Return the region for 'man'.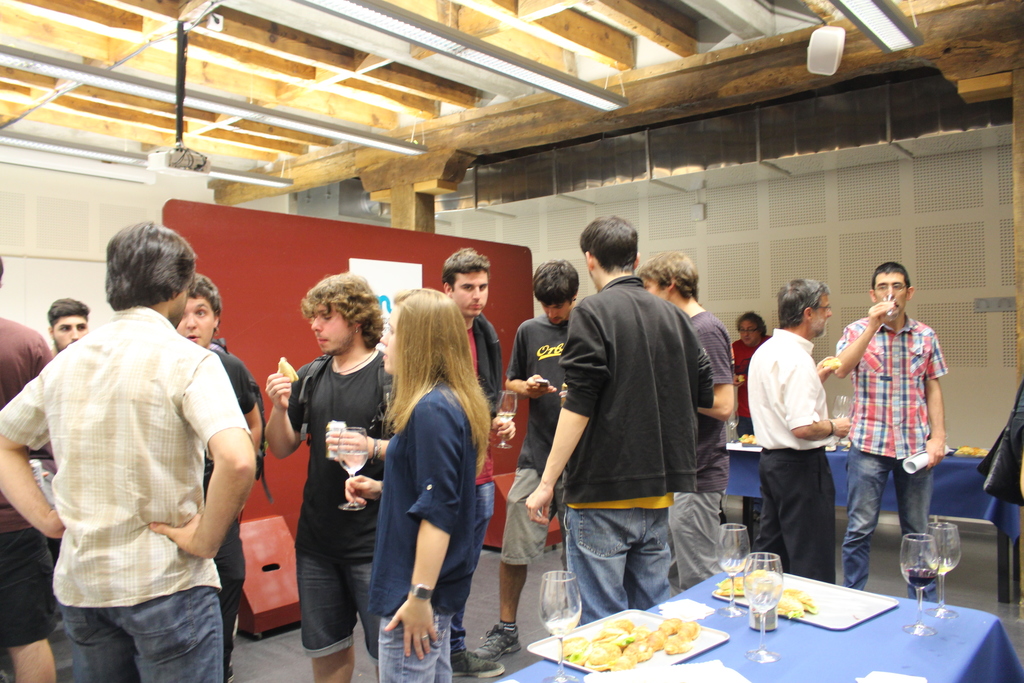
[left=264, top=268, right=399, bottom=682].
